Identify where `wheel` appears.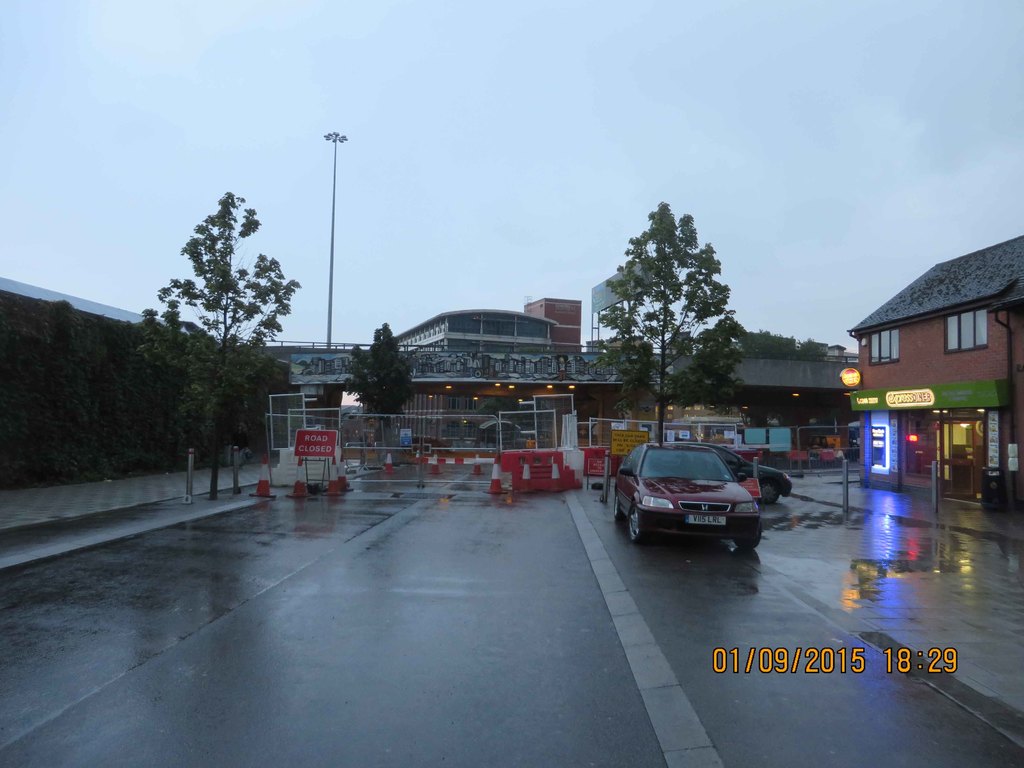
Appears at (left=628, top=503, right=645, bottom=543).
